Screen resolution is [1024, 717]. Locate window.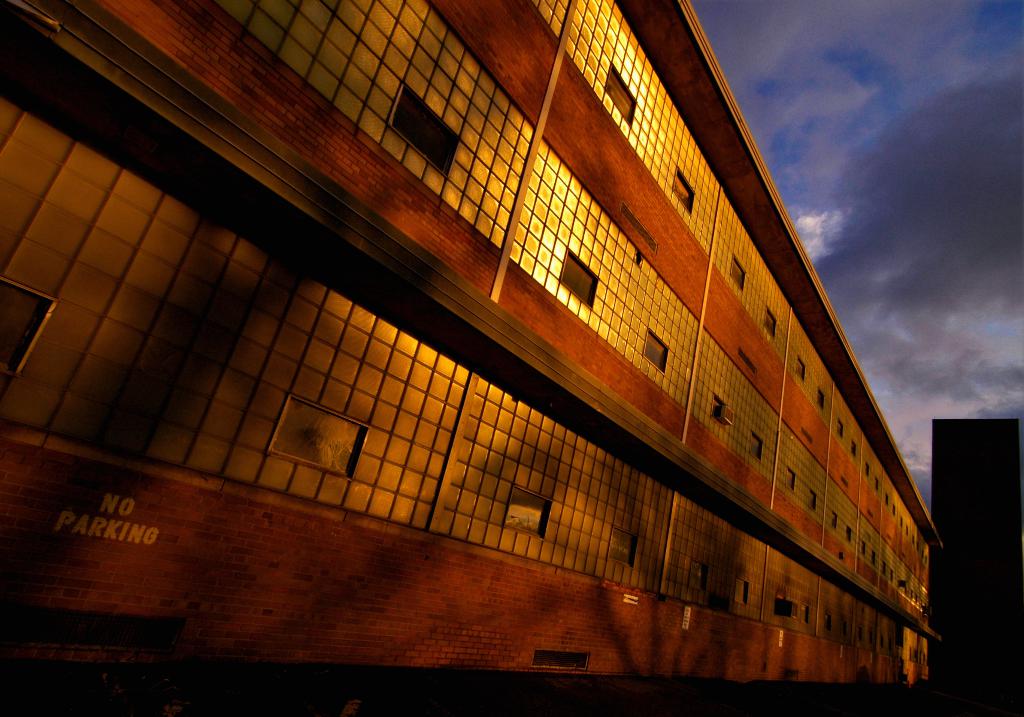
[left=793, top=358, right=804, bottom=383].
